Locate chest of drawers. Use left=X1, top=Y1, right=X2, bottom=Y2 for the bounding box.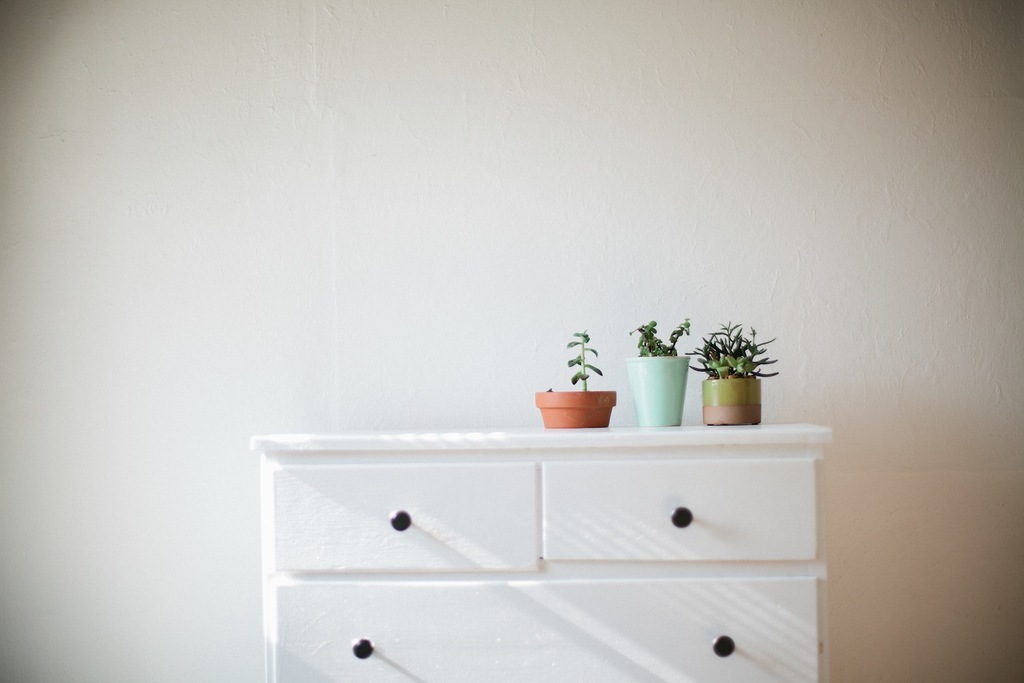
left=249, top=421, right=831, bottom=681.
